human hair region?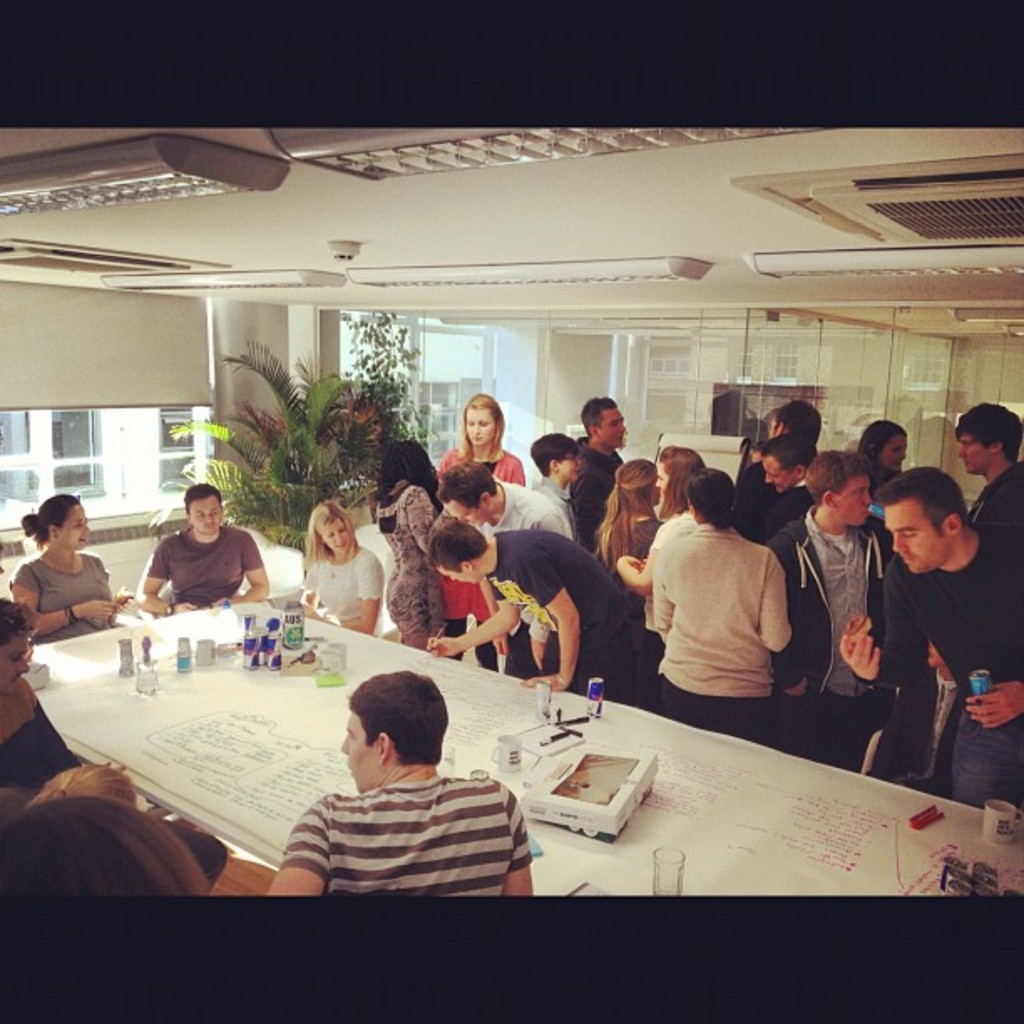
0 793 211 895
